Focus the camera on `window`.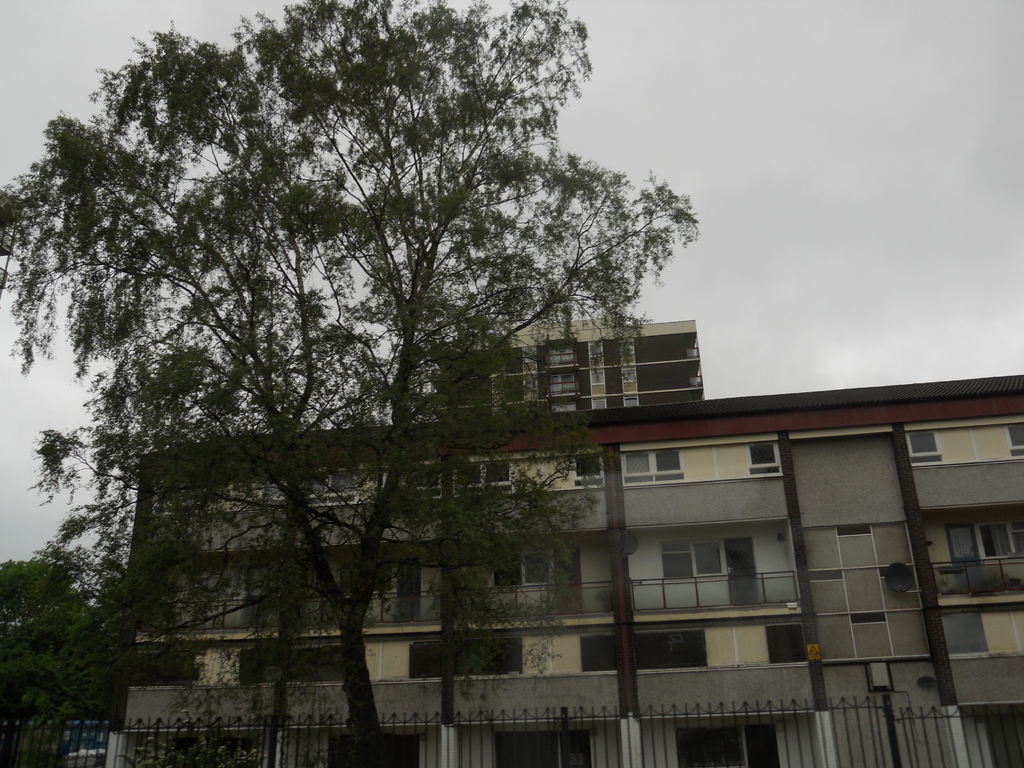
Focus region: detection(1004, 422, 1023, 461).
